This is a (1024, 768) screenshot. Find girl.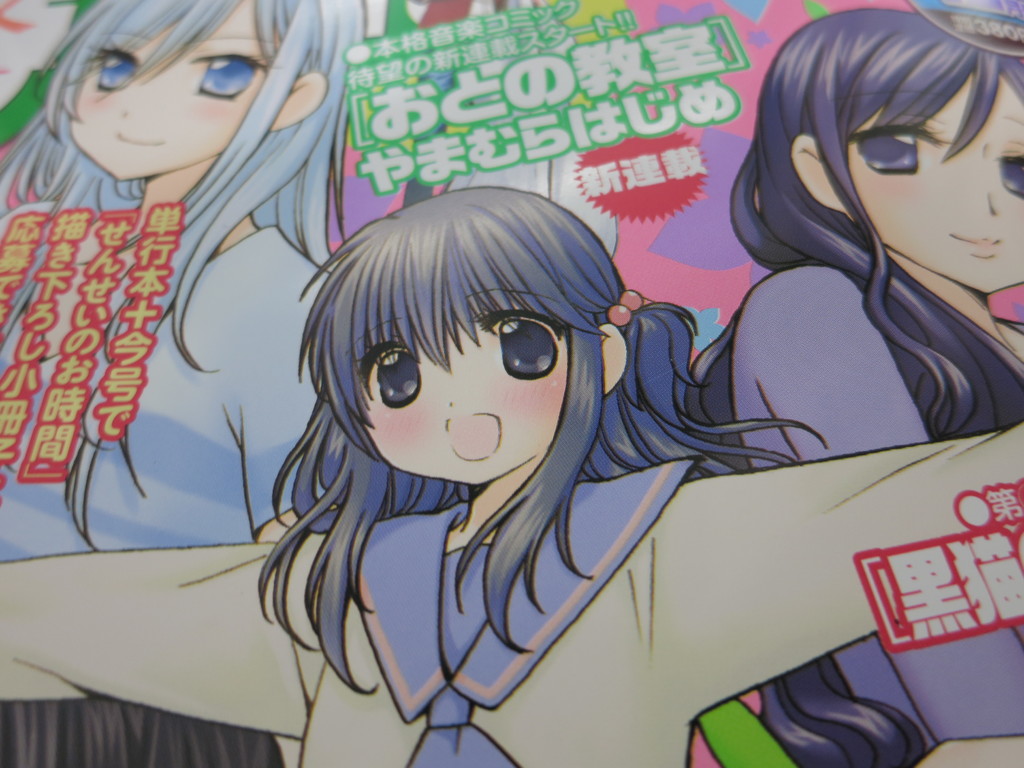
Bounding box: pyautogui.locateOnScreen(0, 0, 367, 767).
